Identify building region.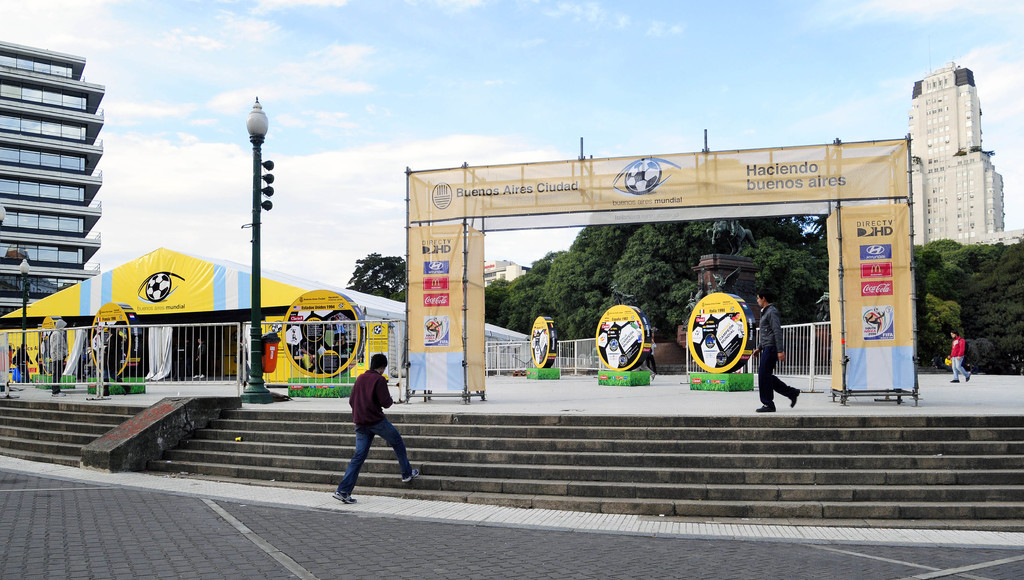
Region: detection(907, 60, 1023, 254).
